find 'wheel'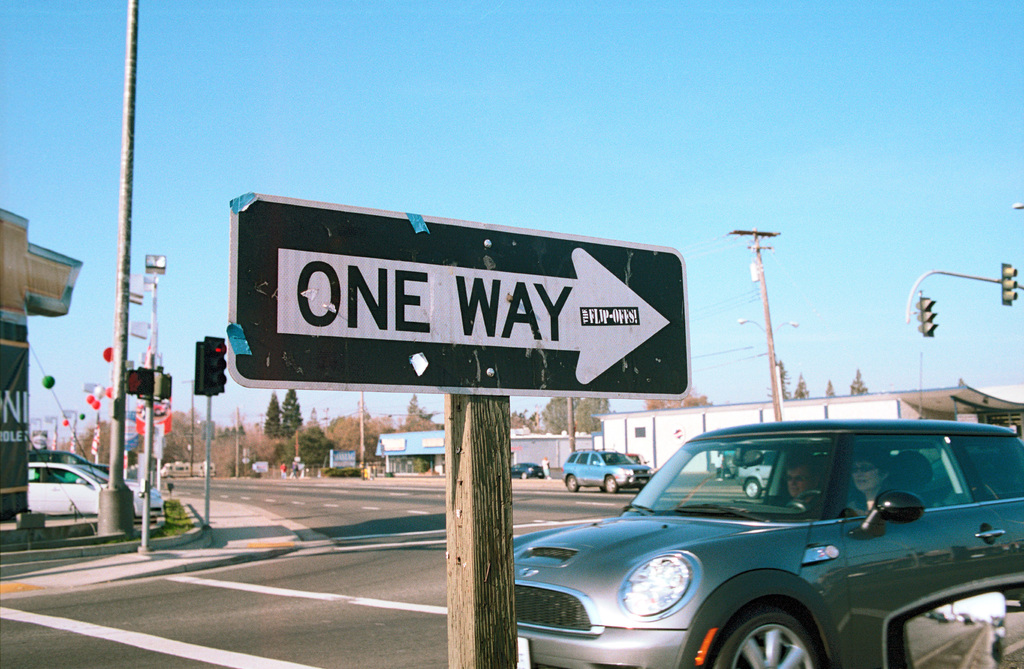
box=[710, 605, 822, 668]
